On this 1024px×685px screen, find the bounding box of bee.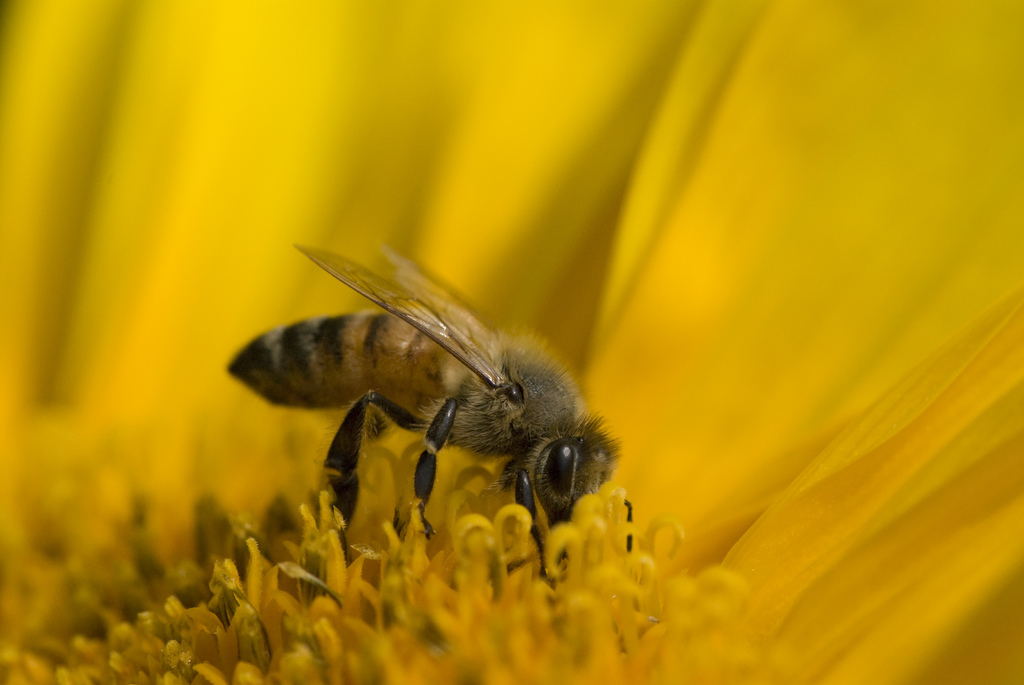
Bounding box: x1=230 y1=229 x2=631 y2=579.
